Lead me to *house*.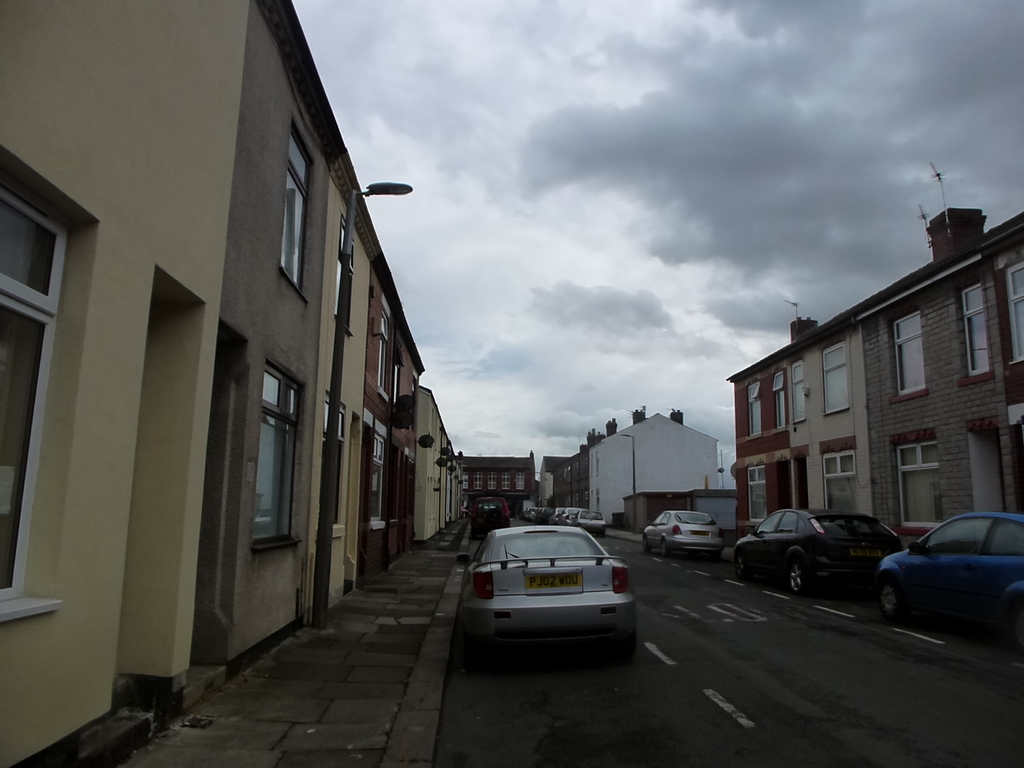
Lead to locate(420, 379, 469, 524).
